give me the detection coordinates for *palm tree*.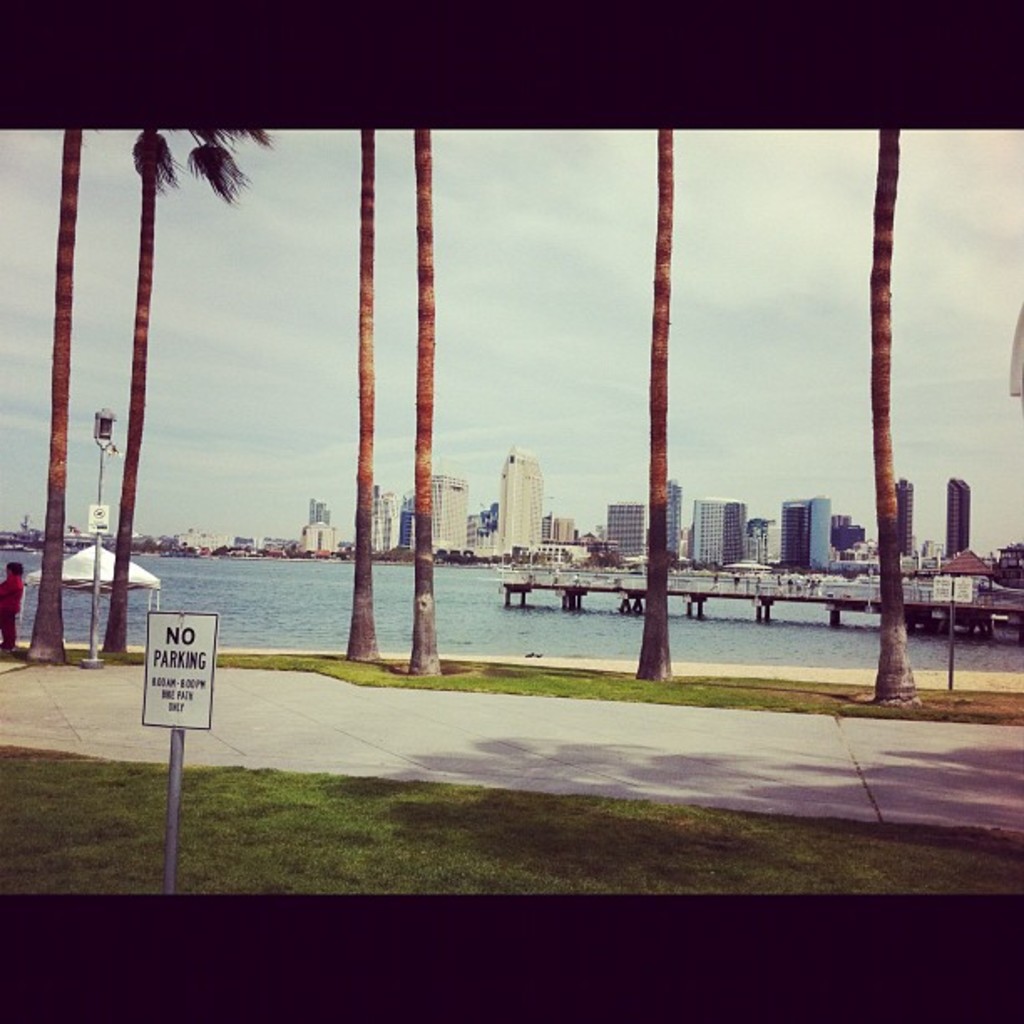
<box>95,120,274,654</box>.
